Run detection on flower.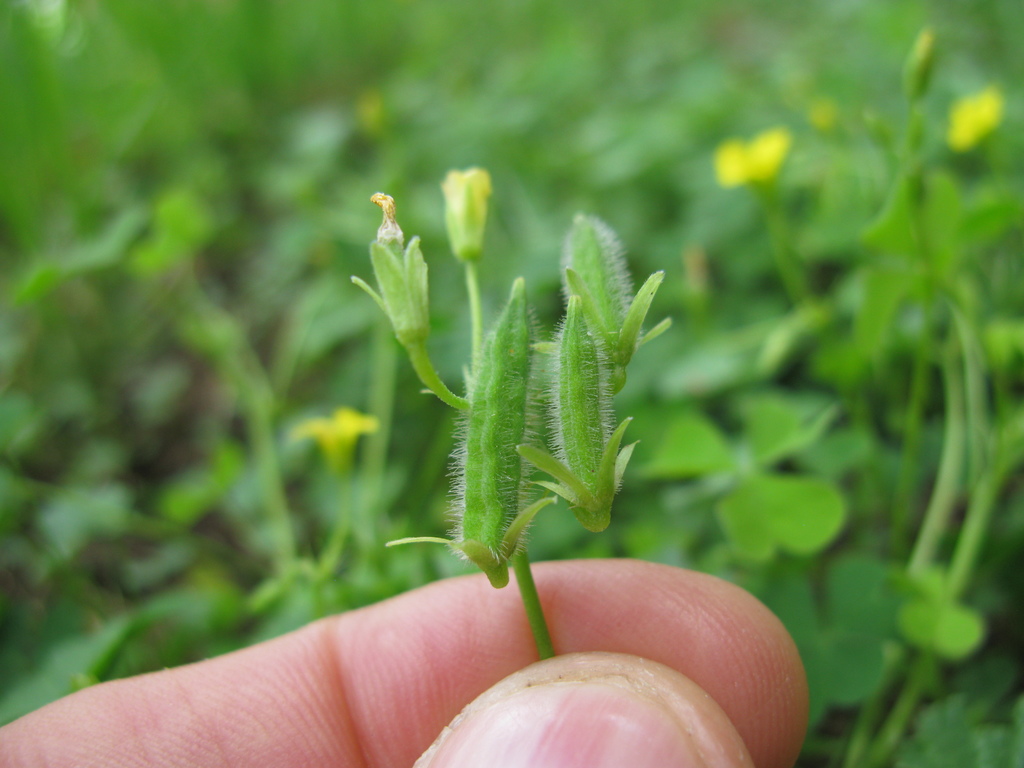
Result: bbox(712, 134, 780, 182).
